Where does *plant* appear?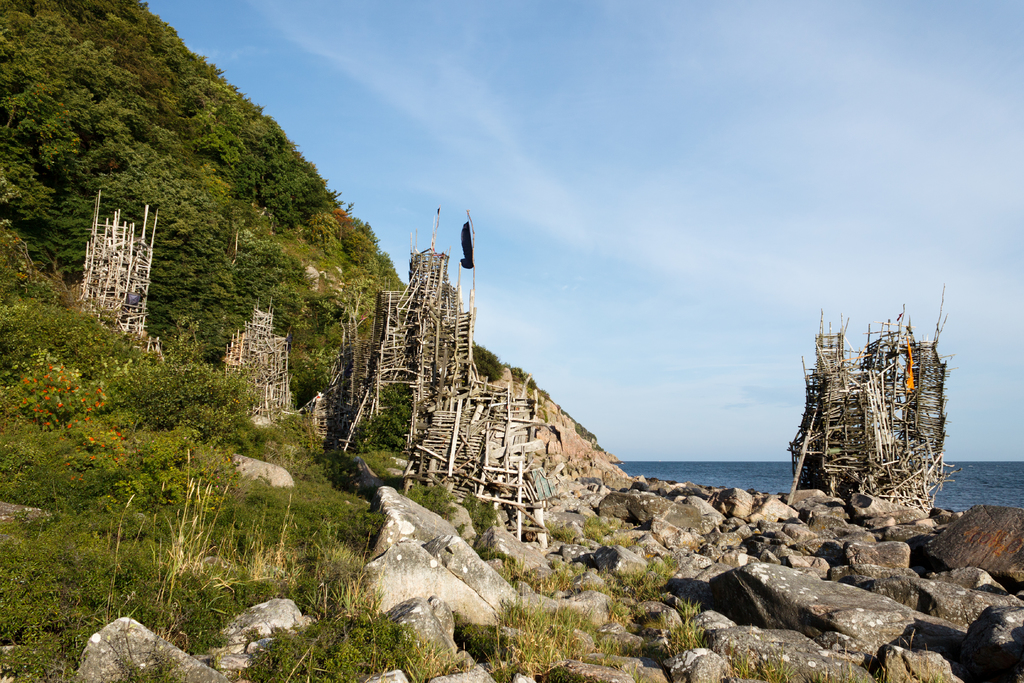
Appears at [657,580,728,662].
